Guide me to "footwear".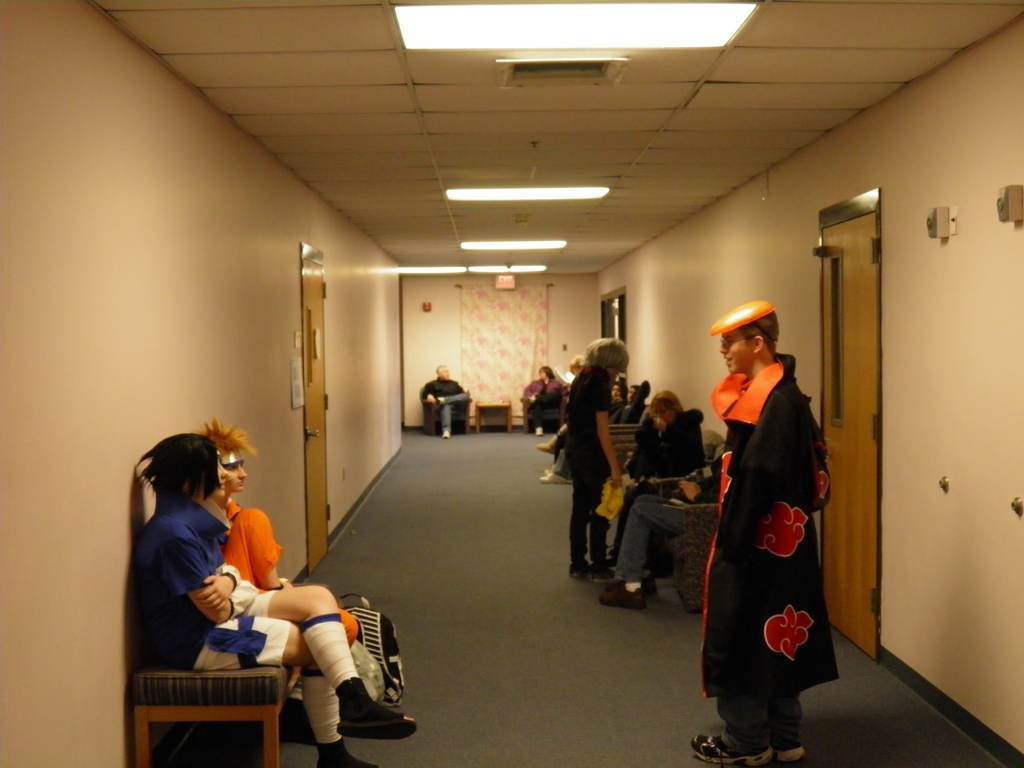
Guidance: BBox(435, 397, 446, 412).
